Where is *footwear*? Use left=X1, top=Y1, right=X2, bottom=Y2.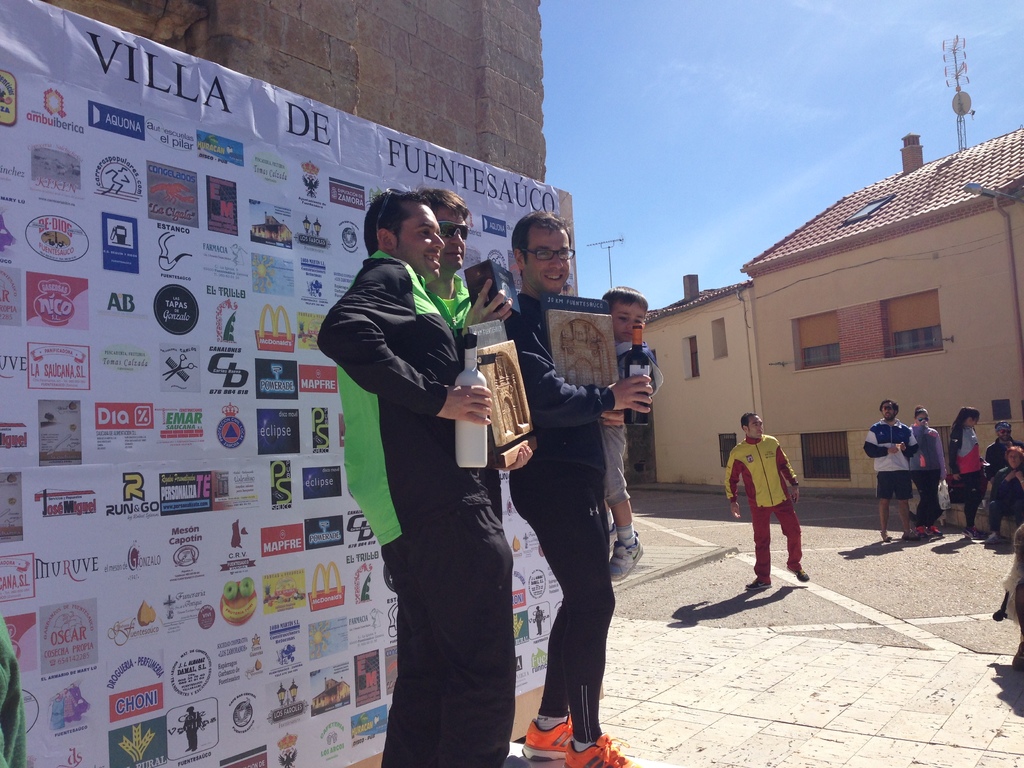
left=743, top=581, right=774, bottom=591.
